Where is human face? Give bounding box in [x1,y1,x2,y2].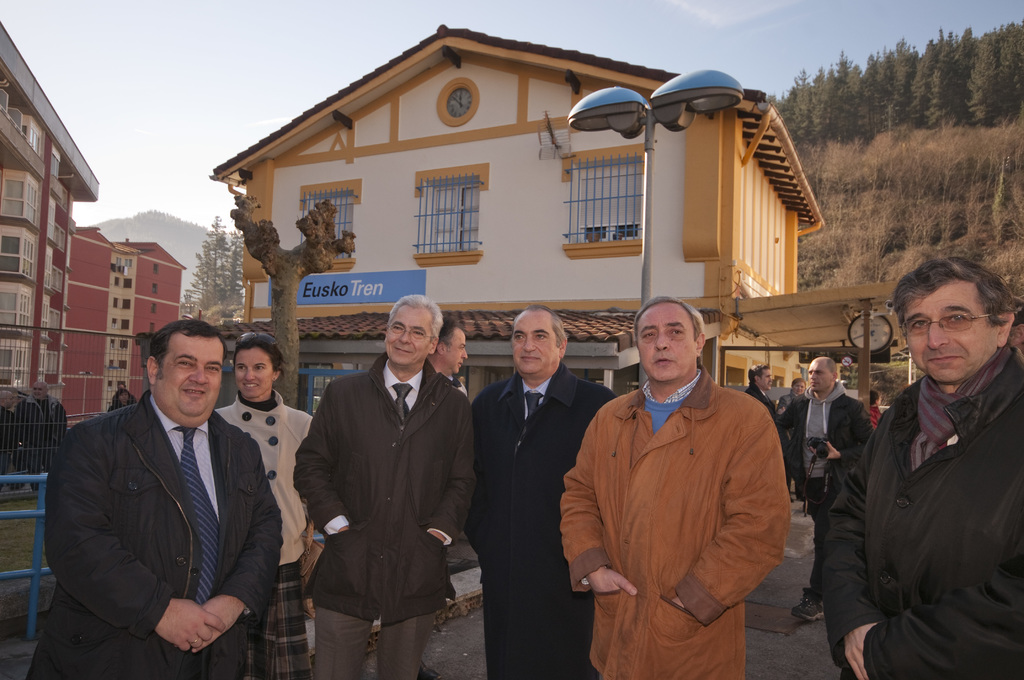
[794,380,805,394].
